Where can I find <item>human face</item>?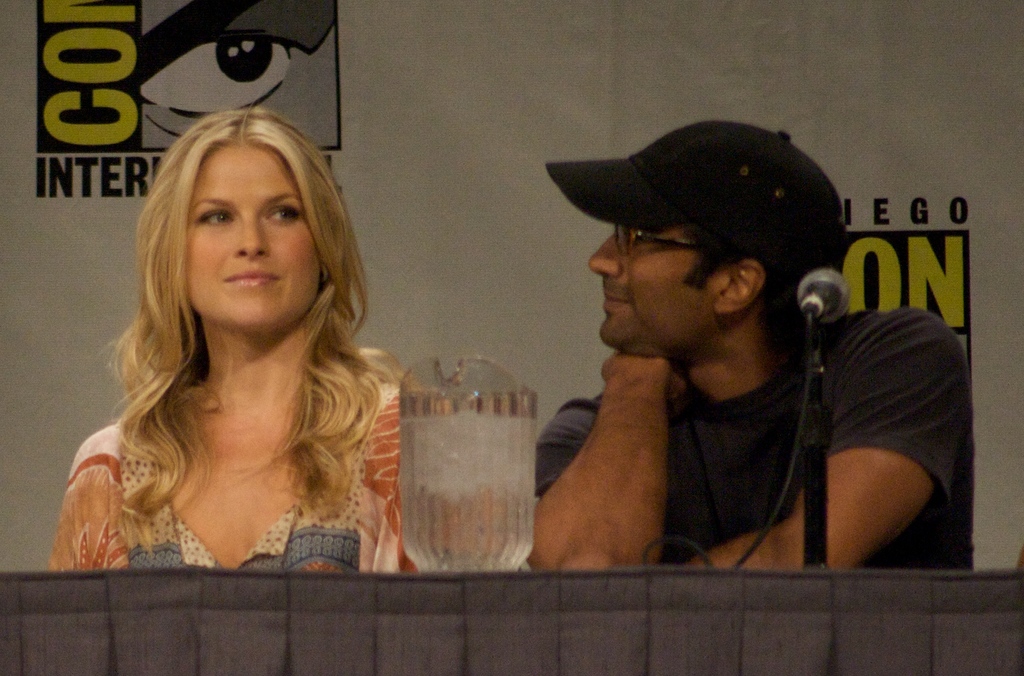
You can find it at left=188, top=143, right=320, bottom=332.
